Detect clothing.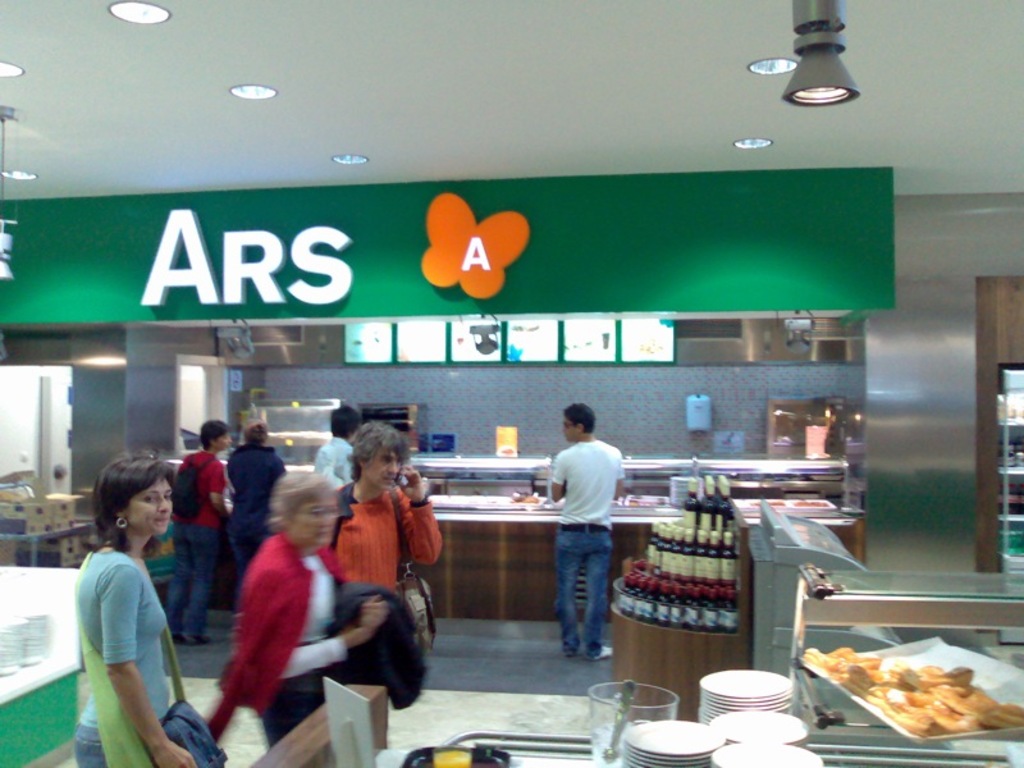
Detected at [306, 479, 435, 595].
